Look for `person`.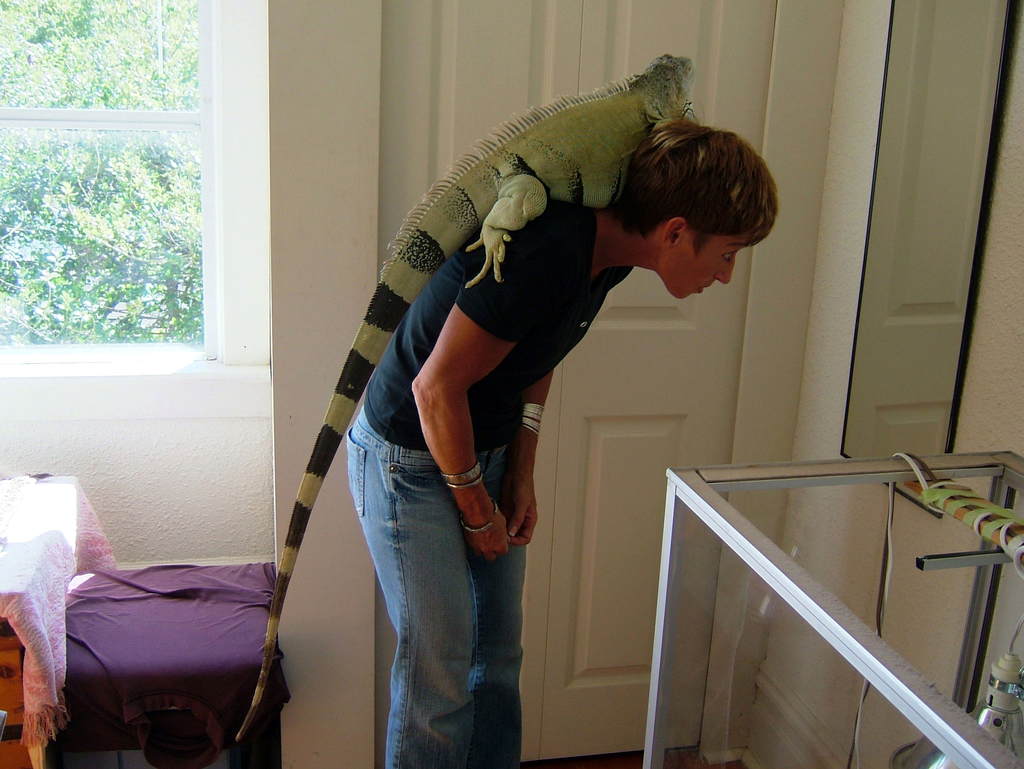
Found: bbox(360, 105, 753, 646).
